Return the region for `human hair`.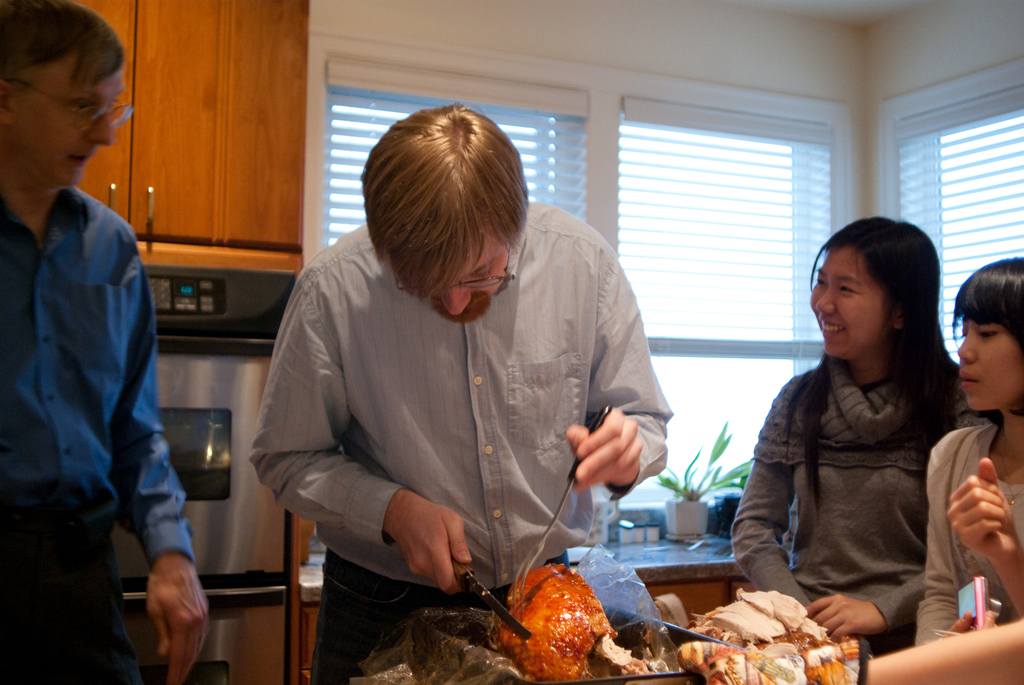
left=776, top=214, right=960, bottom=492.
